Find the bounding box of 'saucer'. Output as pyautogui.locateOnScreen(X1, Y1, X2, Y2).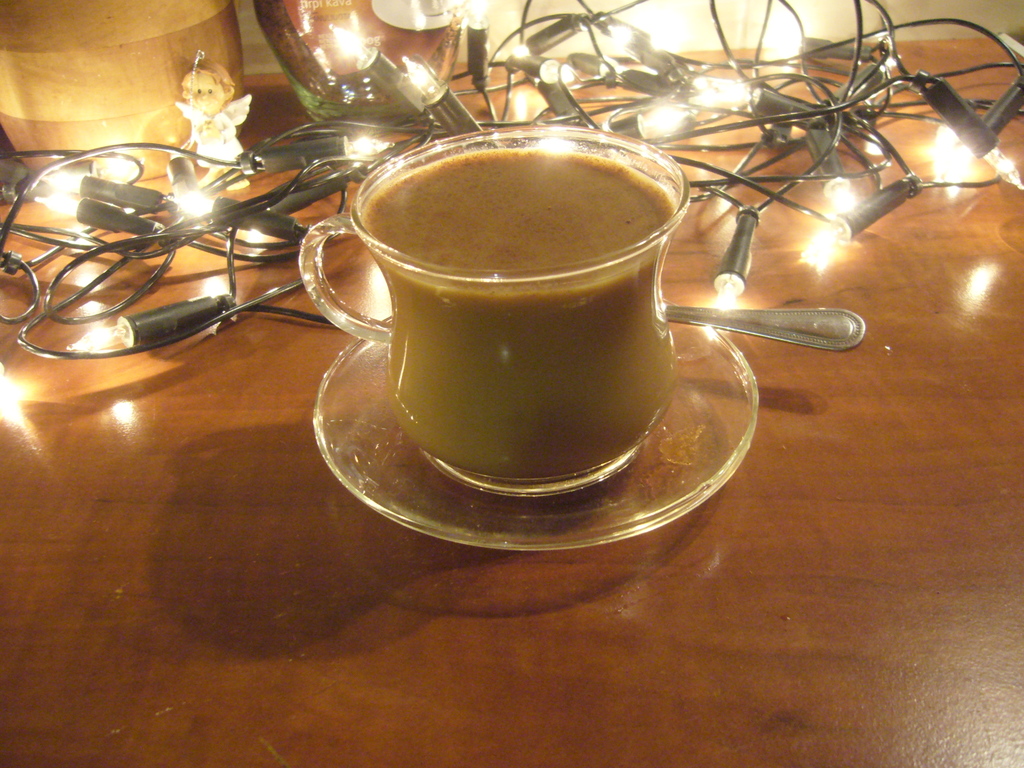
pyautogui.locateOnScreen(314, 315, 756, 552).
